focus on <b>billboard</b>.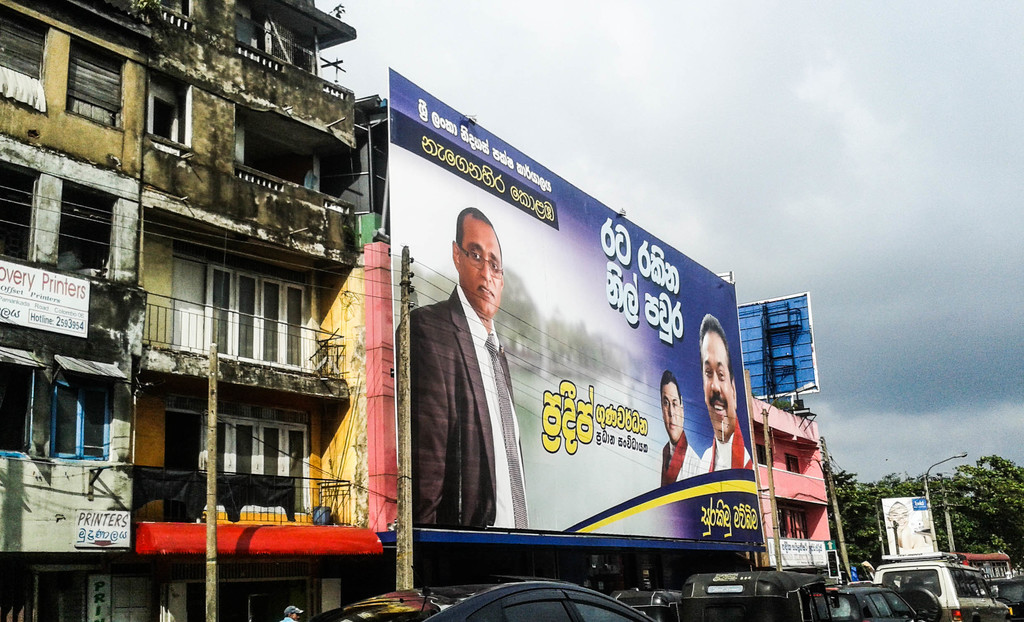
Focused at x1=442 y1=172 x2=808 y2=596.
